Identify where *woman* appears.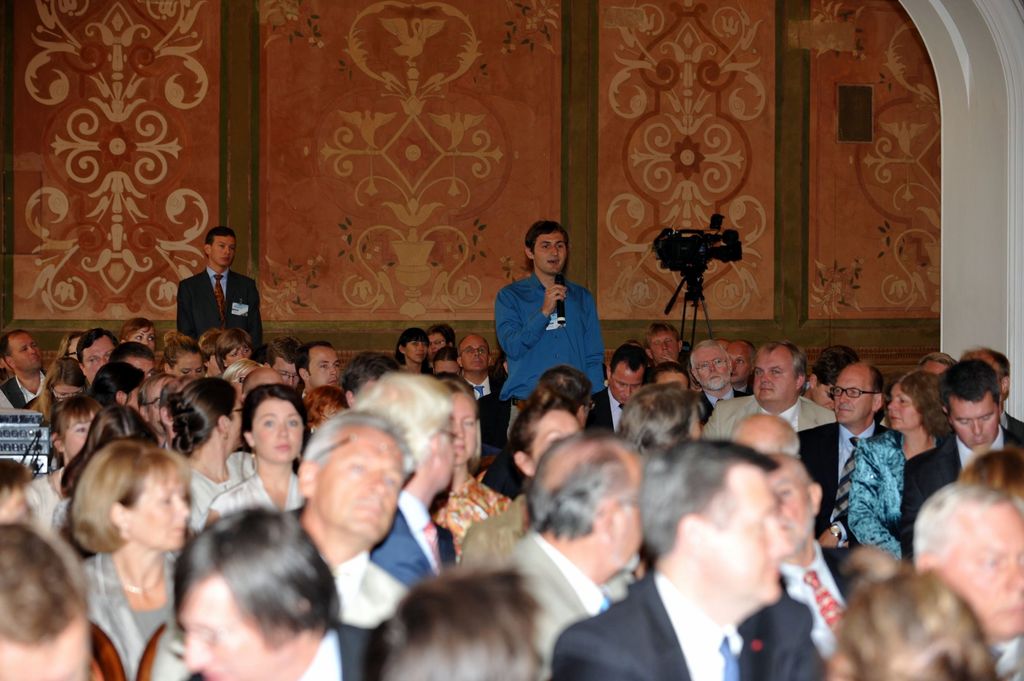
Appears at locate(443, 378, 492, 493).
